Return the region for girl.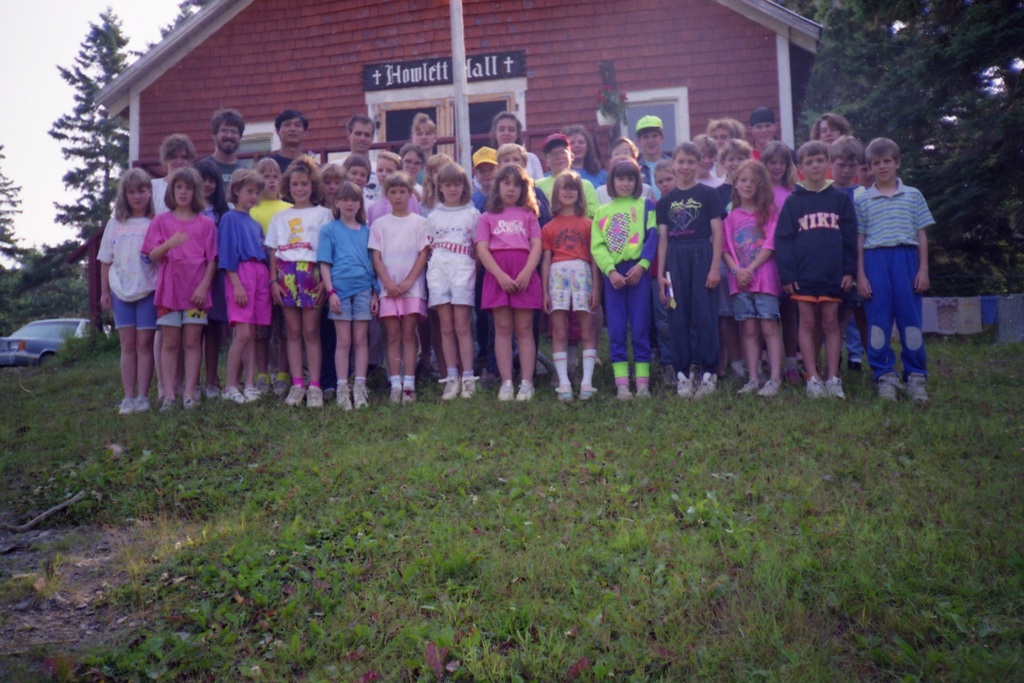
[x1=680, y1=138, x2=717, y2=185].
